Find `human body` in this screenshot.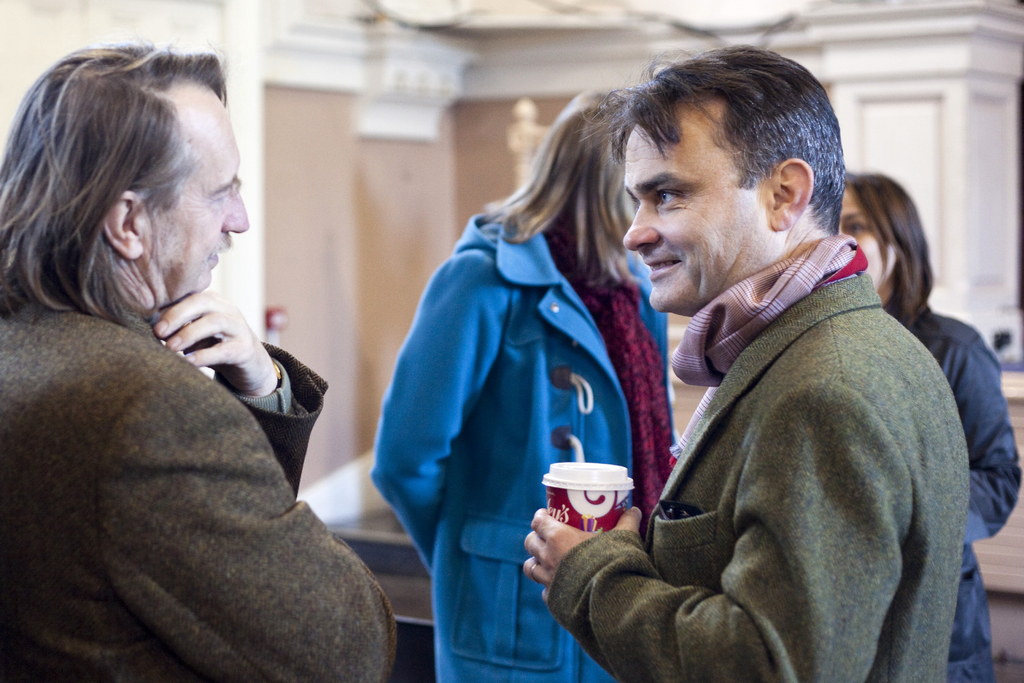
The bounding box for `human body` is (372,89,674,682).
